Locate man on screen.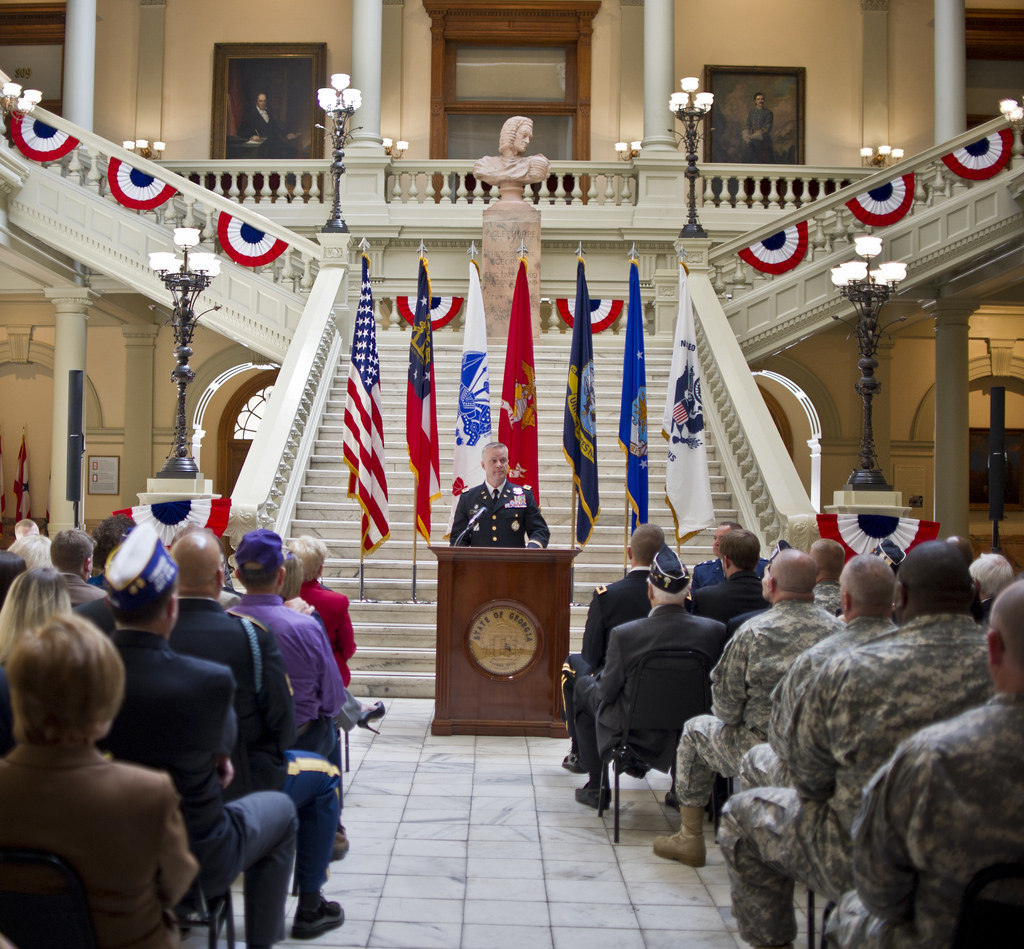
On screen at detection(92, 527, 294, 948).
